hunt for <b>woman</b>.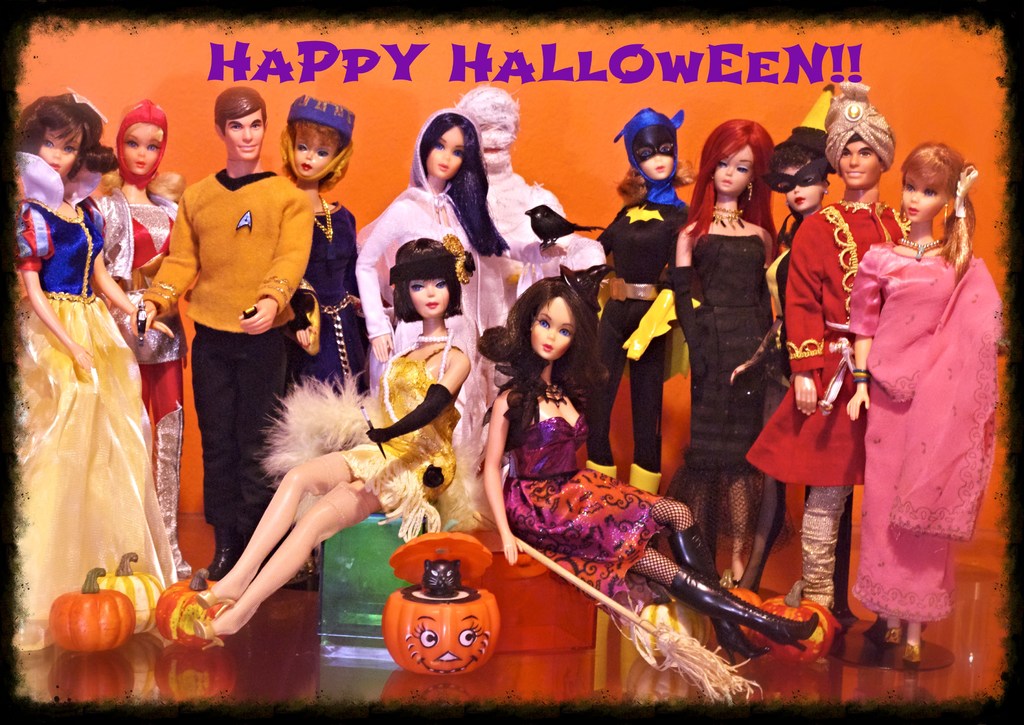
Hunted down at {"x1": 352, "y1": 110, "x2": 499, "y2": 368}.
